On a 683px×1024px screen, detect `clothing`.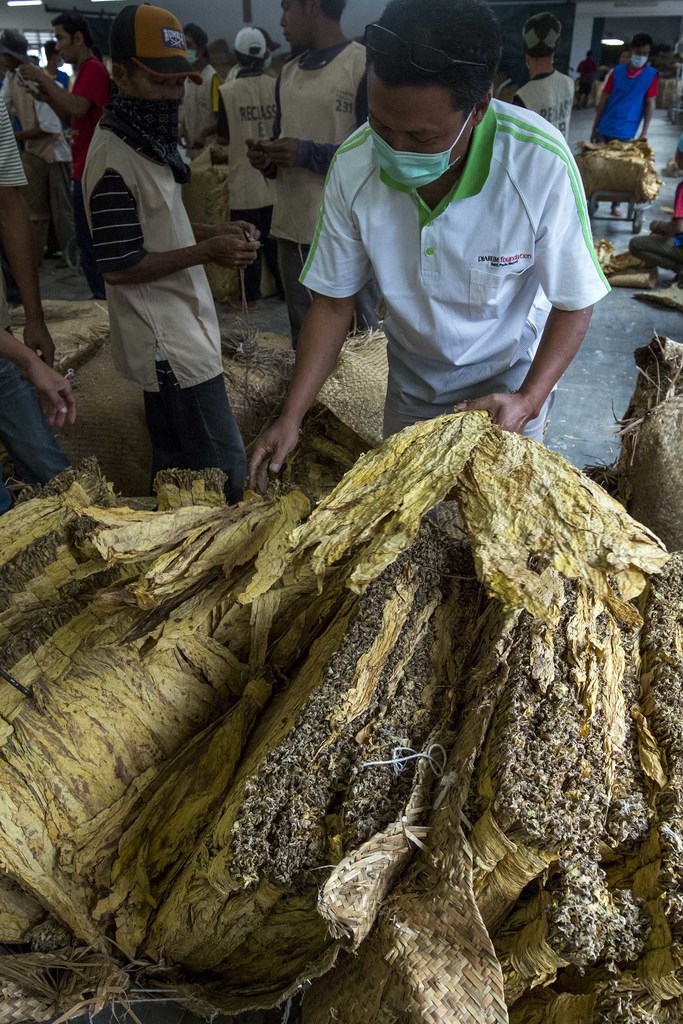
<region>219, 59, 277, 286</region>.
